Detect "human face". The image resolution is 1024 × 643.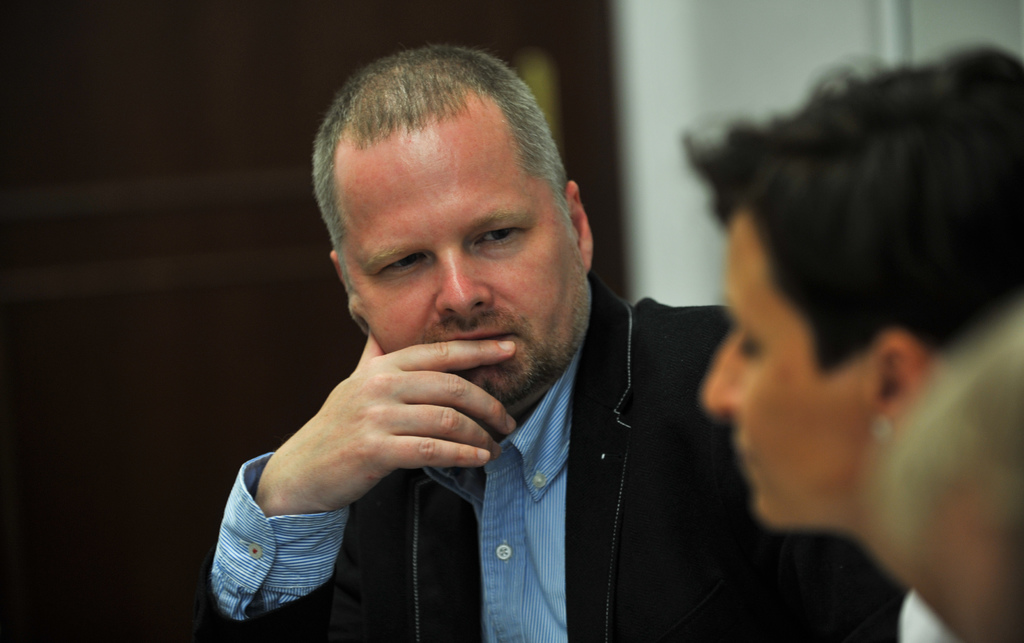
701:213:875:531.
